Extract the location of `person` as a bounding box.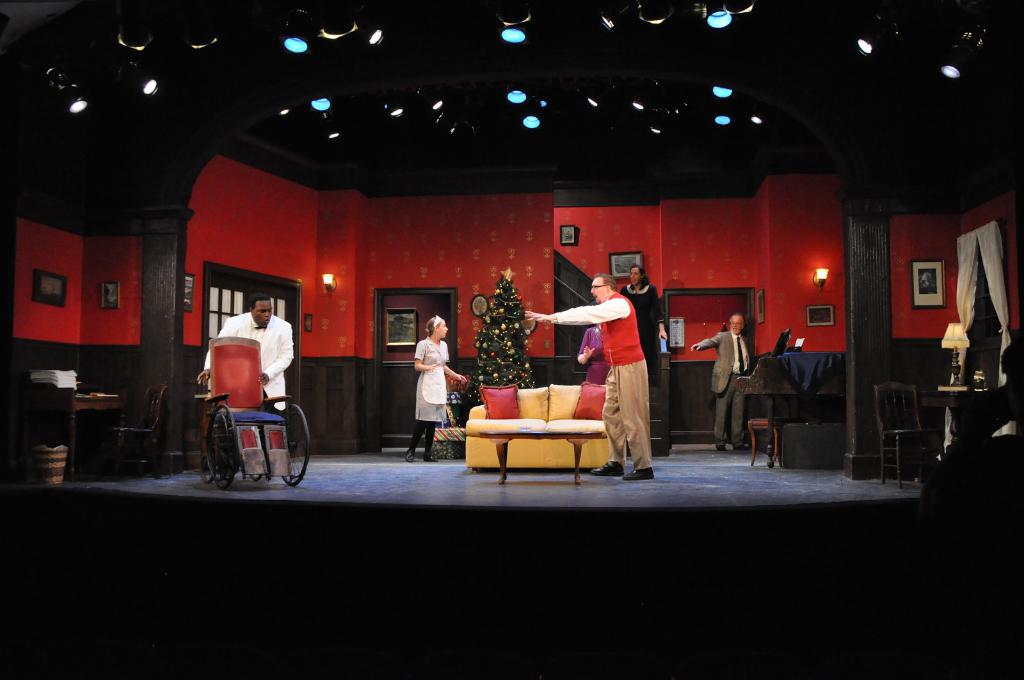
region(521, 270, 657, 485).
